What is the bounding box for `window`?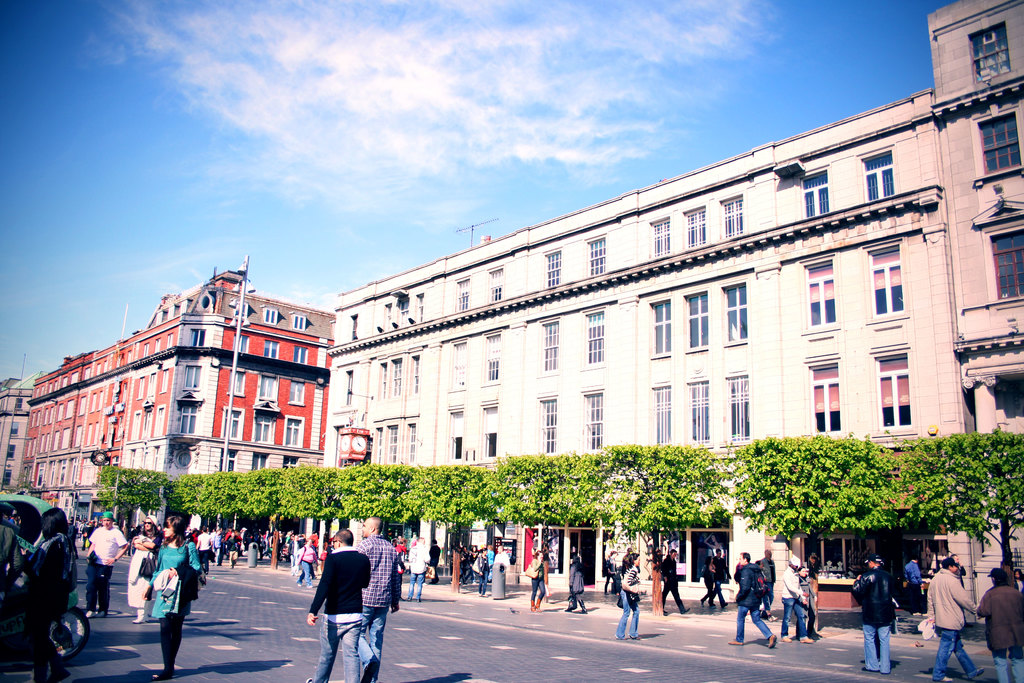
select_region(658, 385, 674, 445).
